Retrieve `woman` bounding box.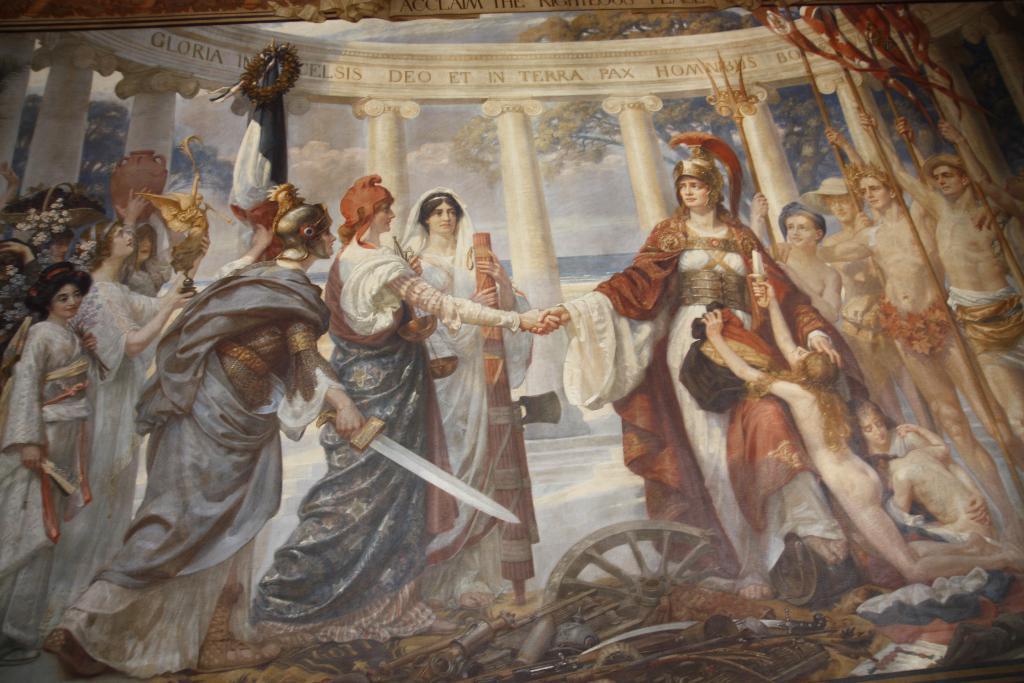
Bounding box: detection(111, 183, 189, 298).
